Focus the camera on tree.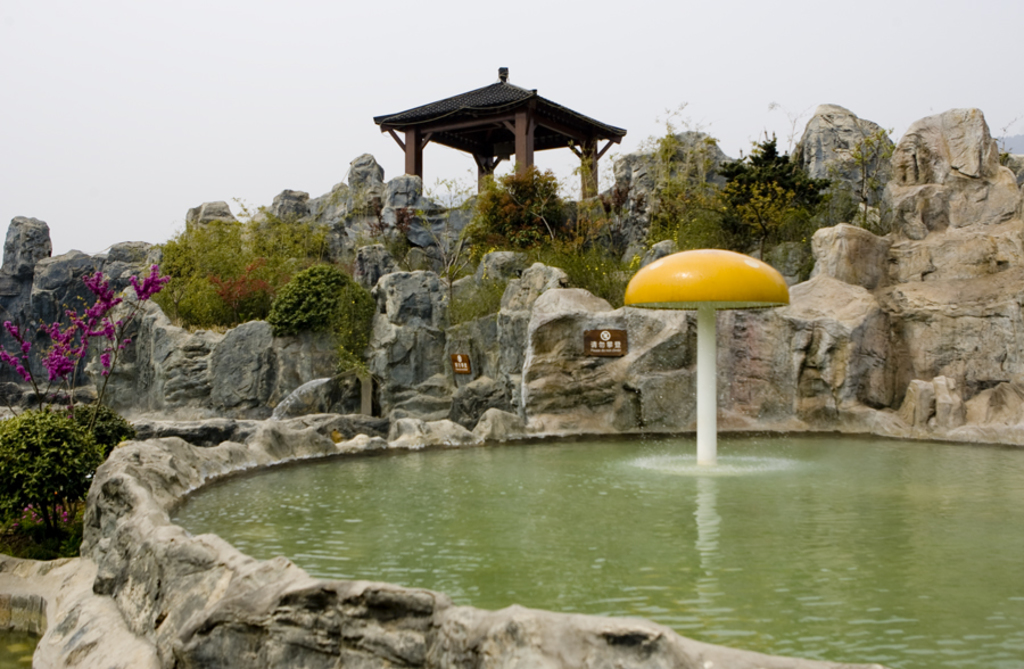
Focus region: rect(440, 174, 572, 251).
